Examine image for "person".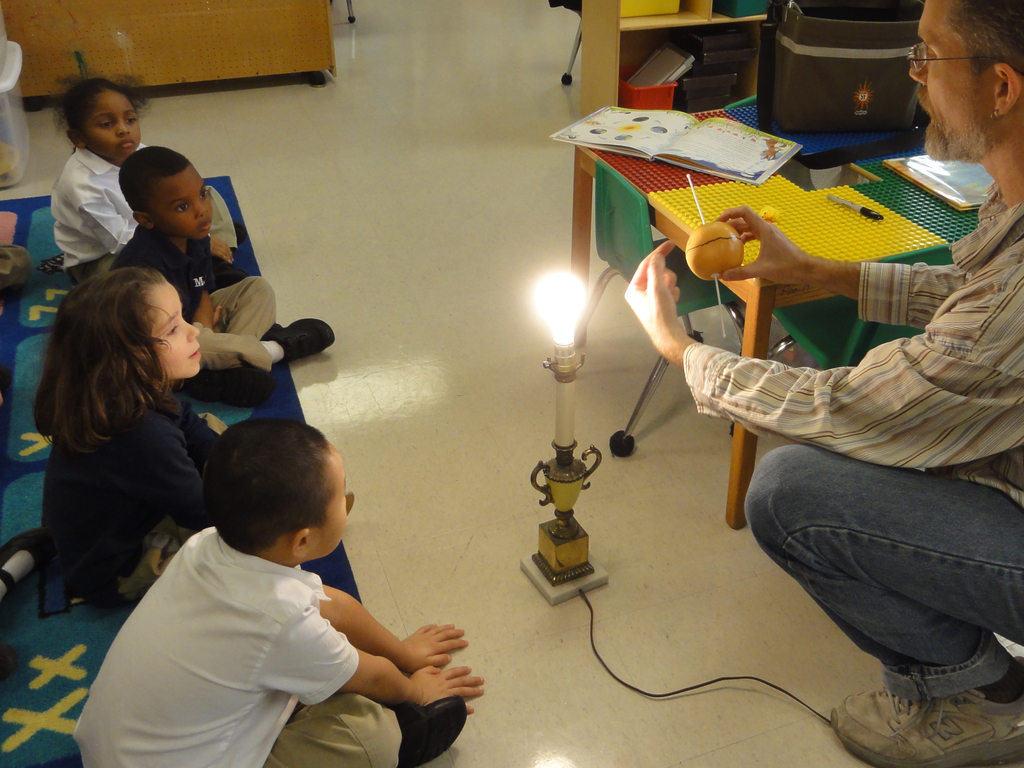
Examination result: (x1=31, y1=265, x2=216, y2=621).
